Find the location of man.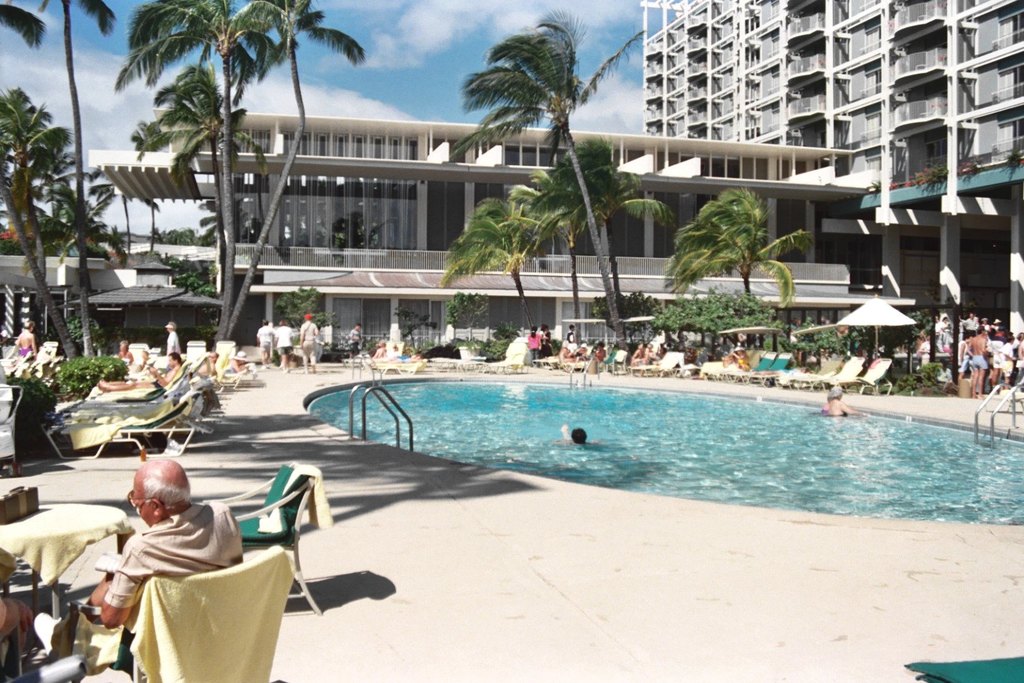
Location: 623/339/653/363.
